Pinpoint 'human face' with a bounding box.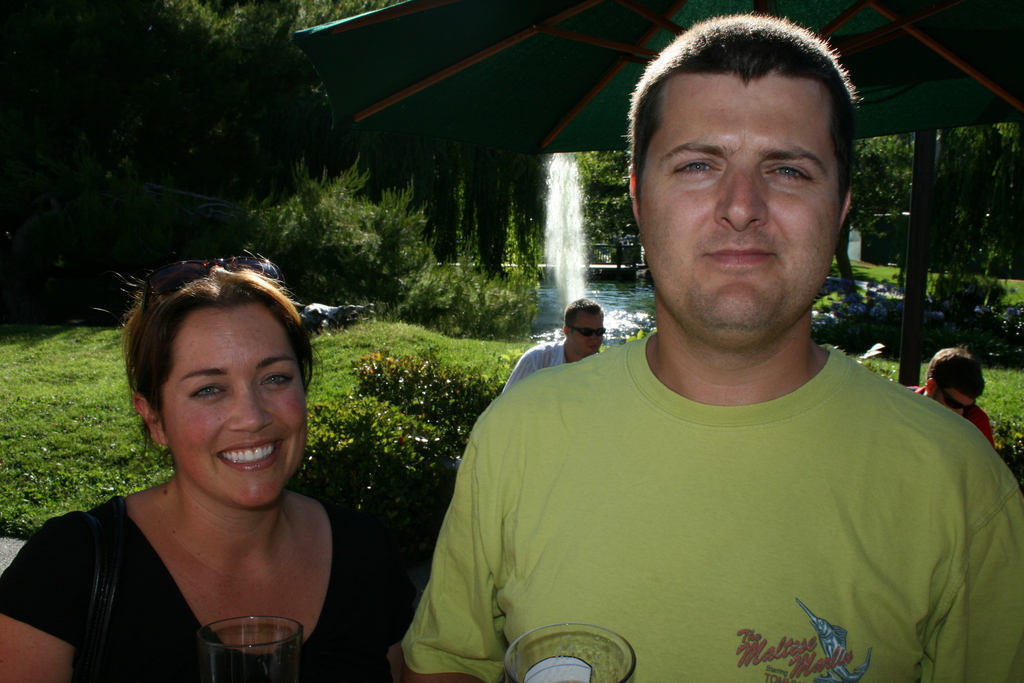
bbox(567, 310, 607, 353).
